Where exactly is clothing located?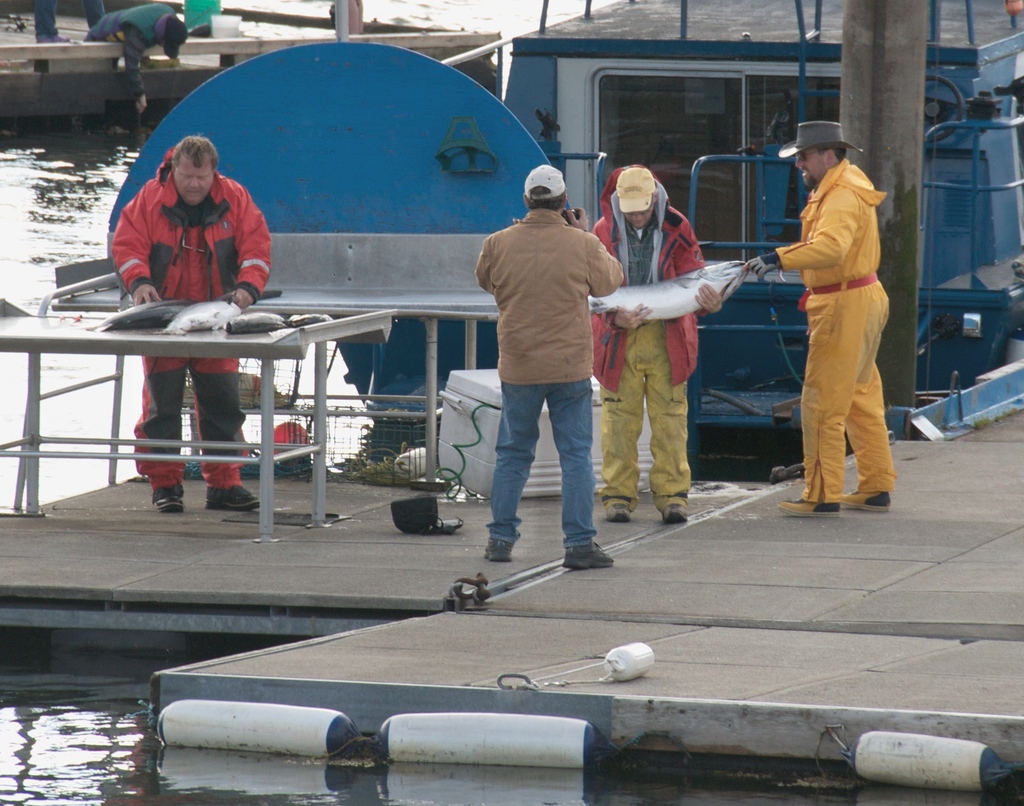
Its bounding box is locate(776, 156, 896, 497).
